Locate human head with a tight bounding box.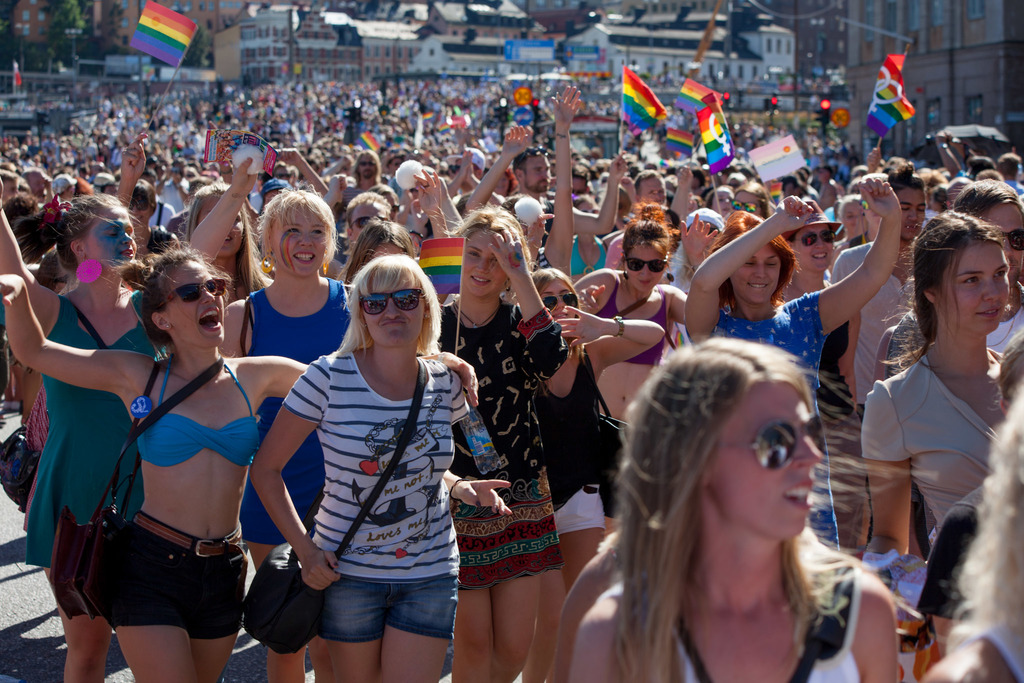
(967, 156, 995, 176).
